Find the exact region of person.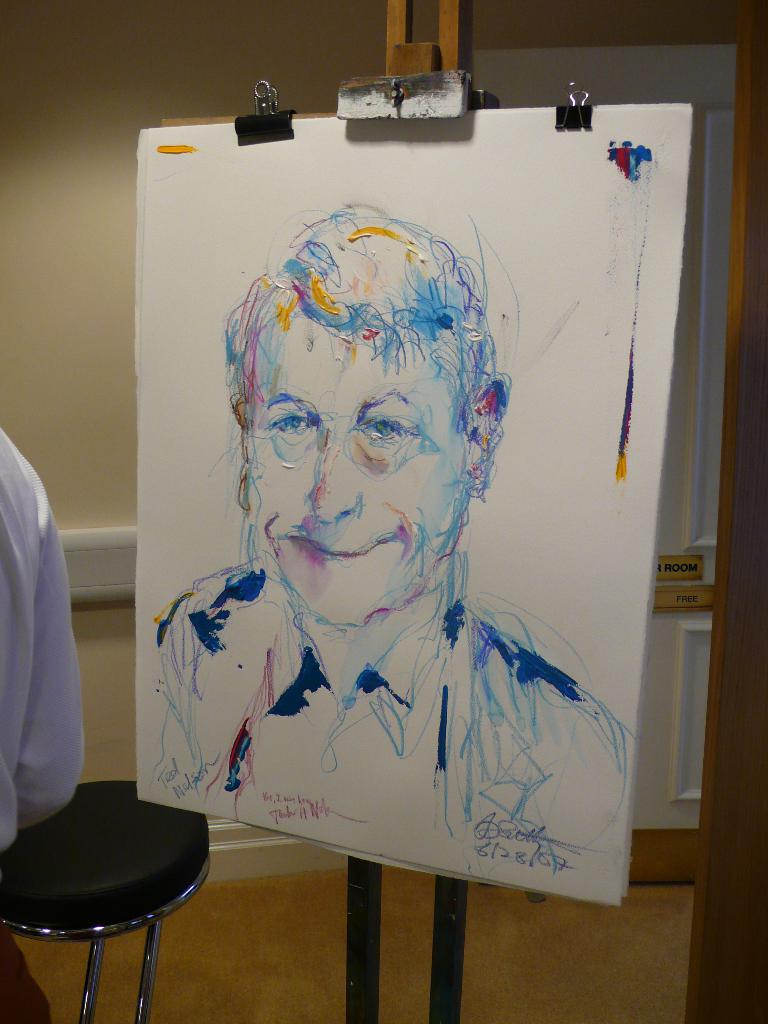
Exact region: box(152, 204, 635, 848).
